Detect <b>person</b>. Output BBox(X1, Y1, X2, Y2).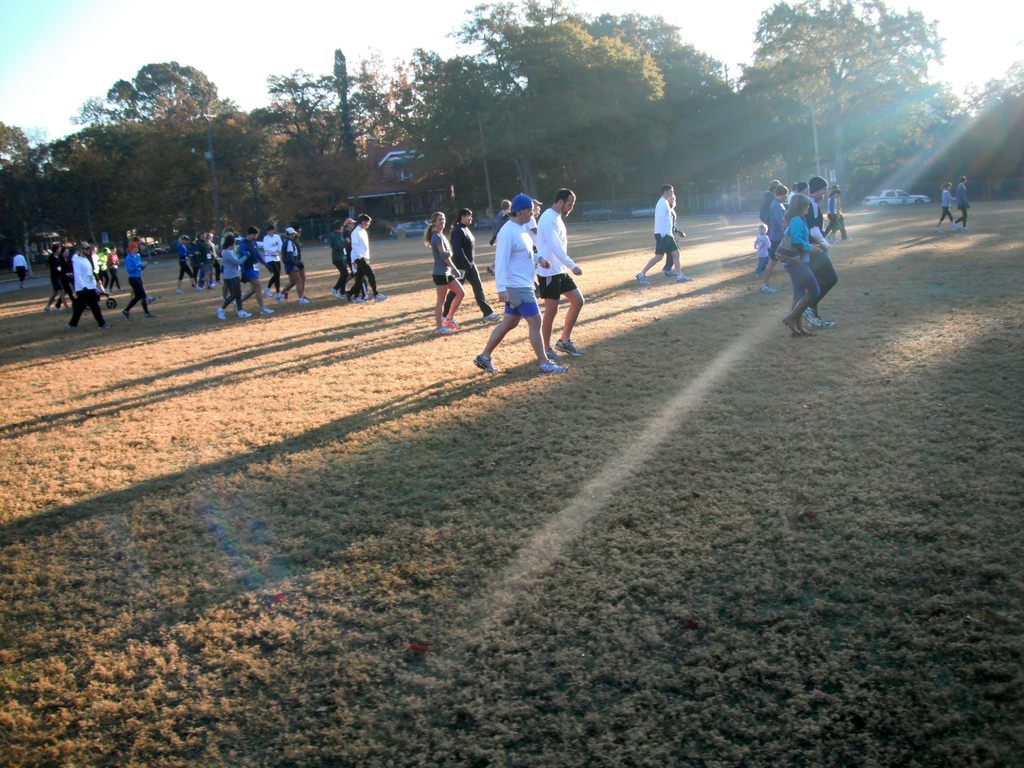
BBox(332, 214, 383, 307).
